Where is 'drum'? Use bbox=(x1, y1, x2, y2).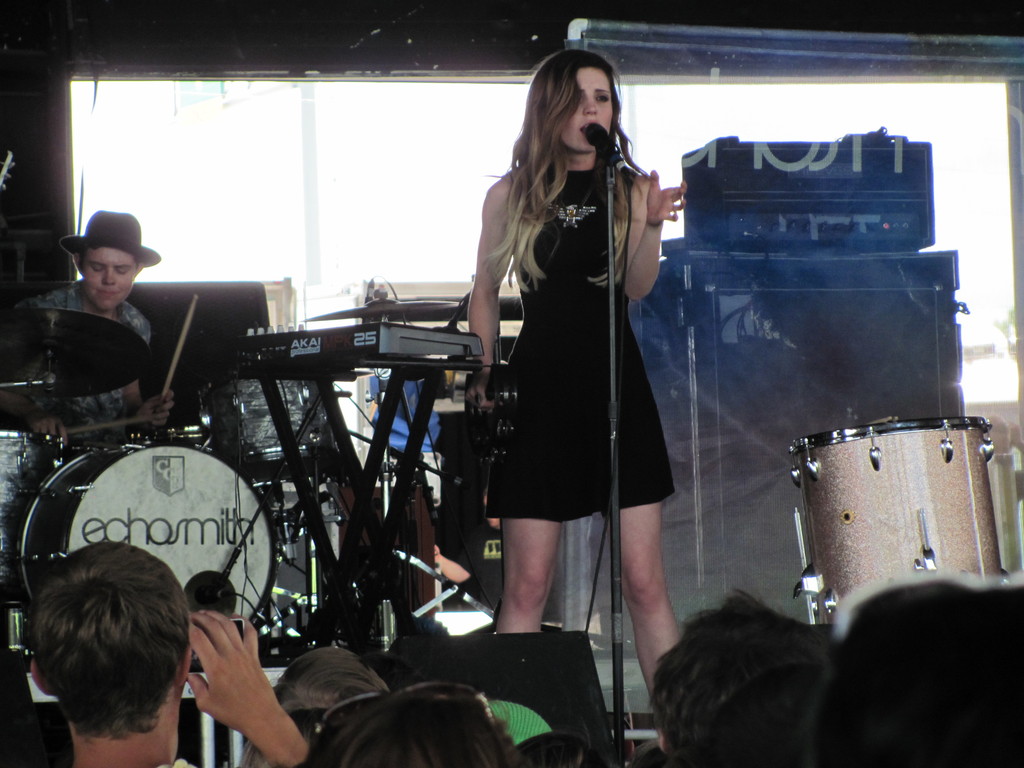
bbox=(0, 428, 66, 607).
